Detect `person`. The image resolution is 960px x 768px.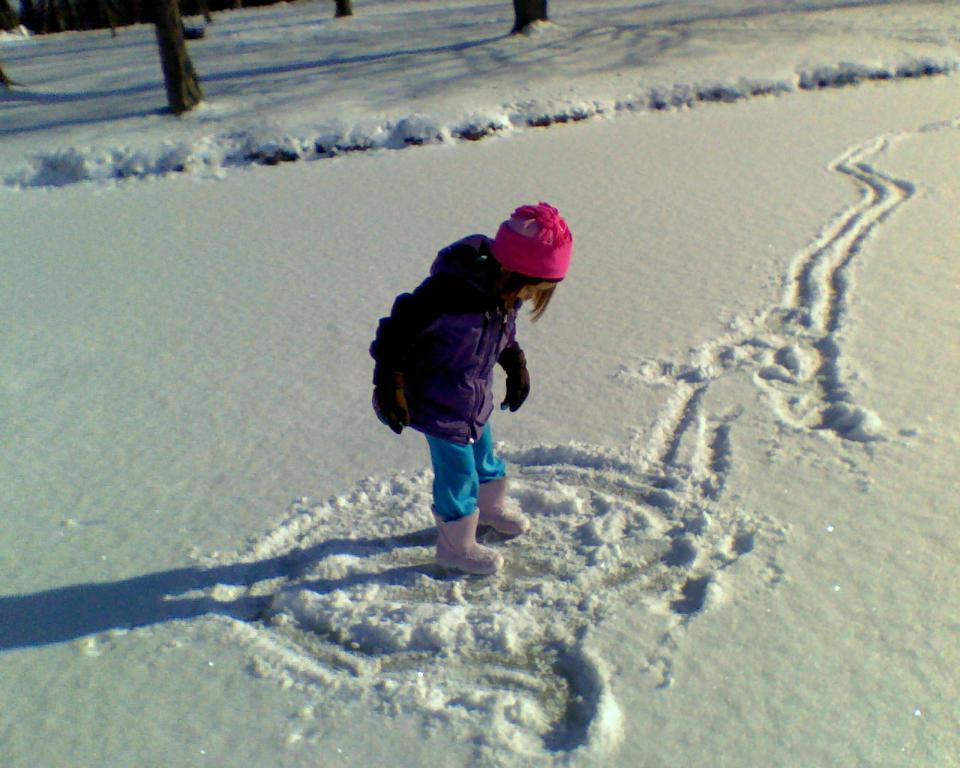
detection(381, 205, 559, 582).
